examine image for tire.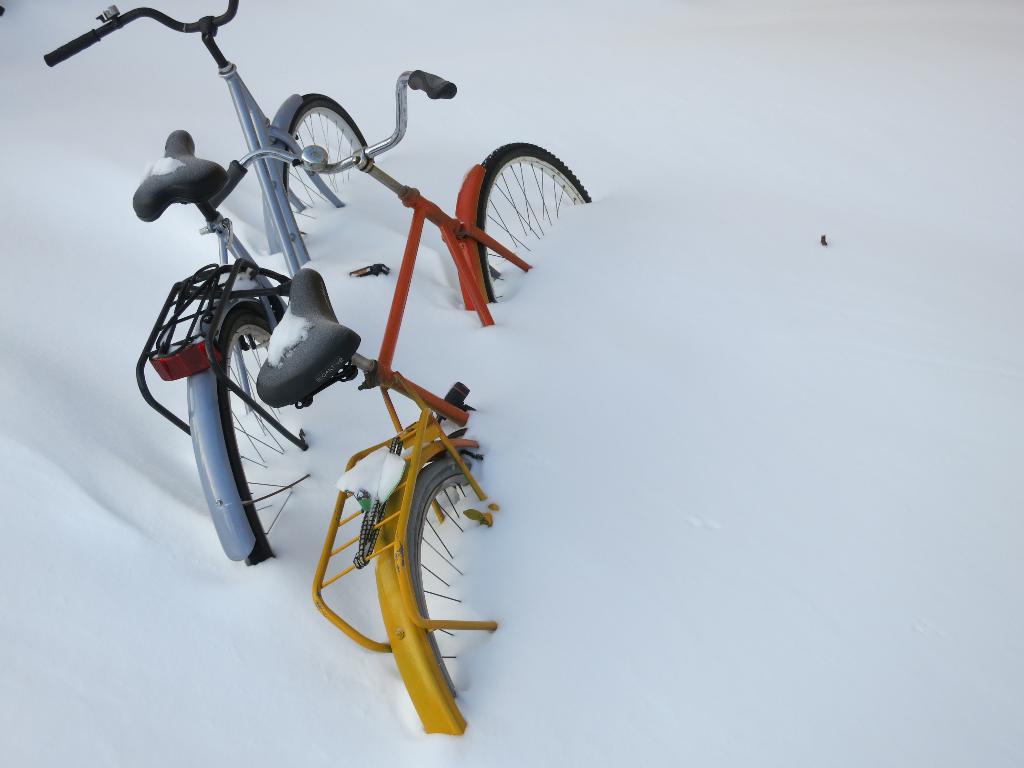
Examination result: 372,447,483,730.
